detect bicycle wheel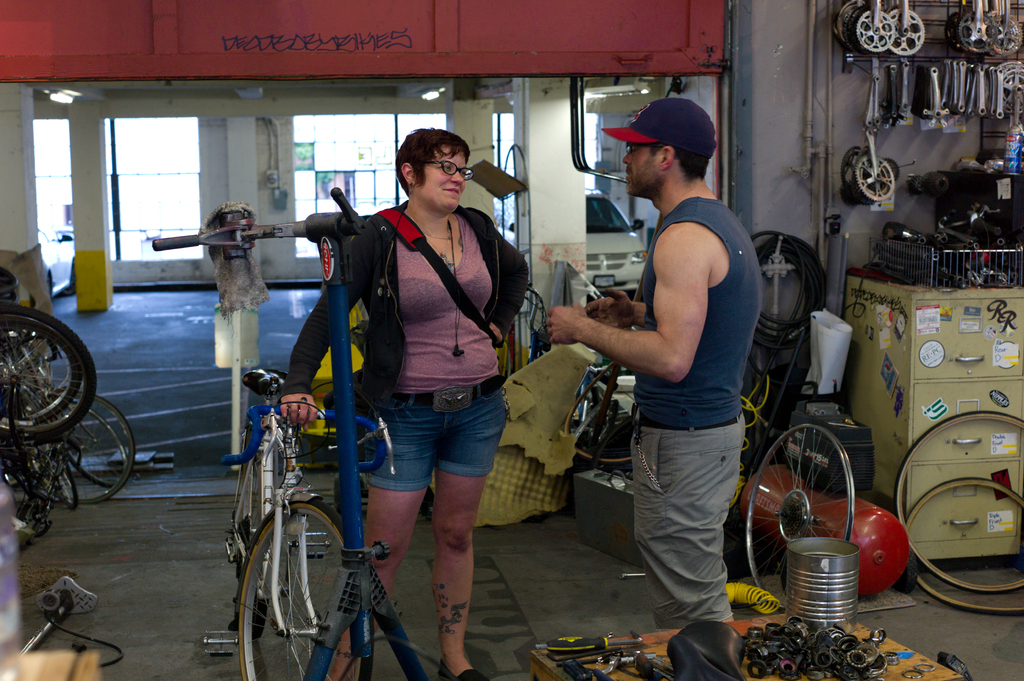
0:296:86:427
